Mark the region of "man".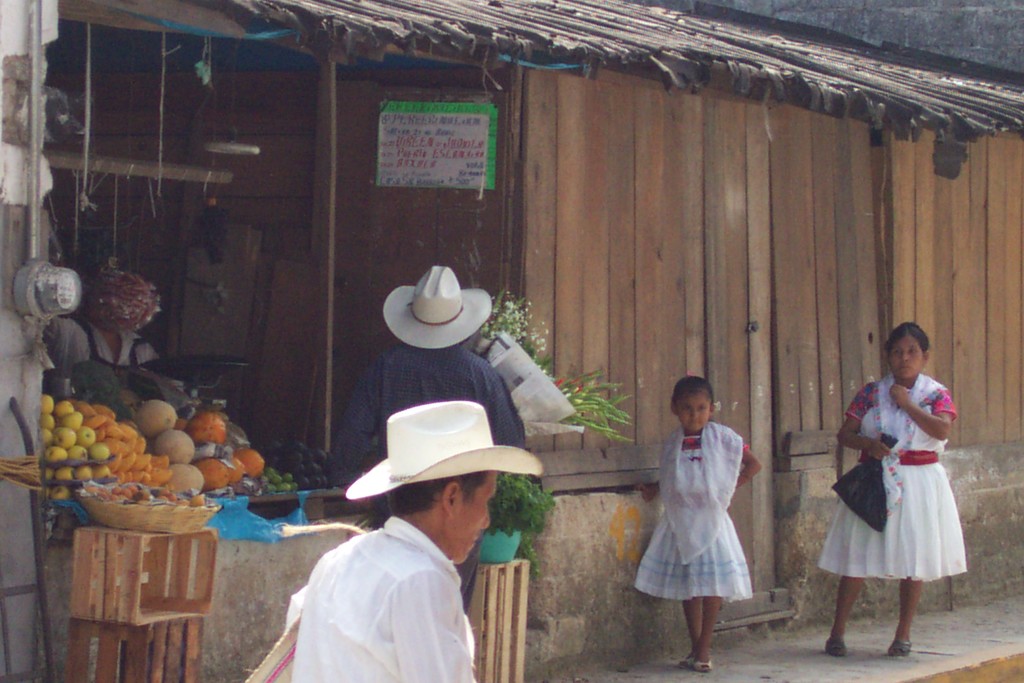
Region: 323:263:535:500.
